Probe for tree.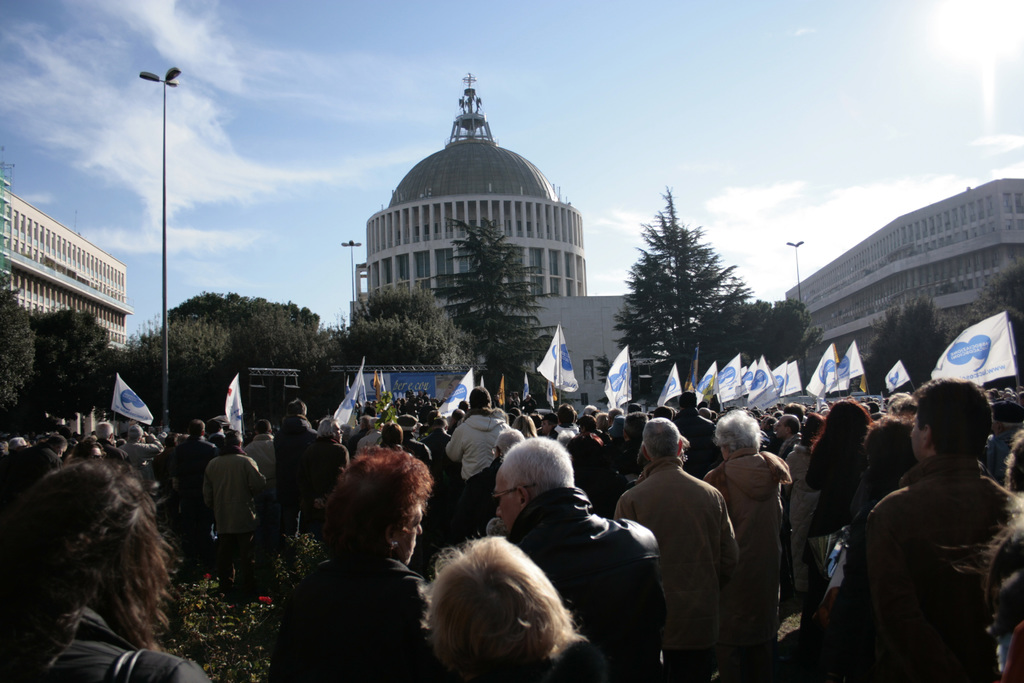
Probe result: <region>615, 190, 757, 384</region>.
